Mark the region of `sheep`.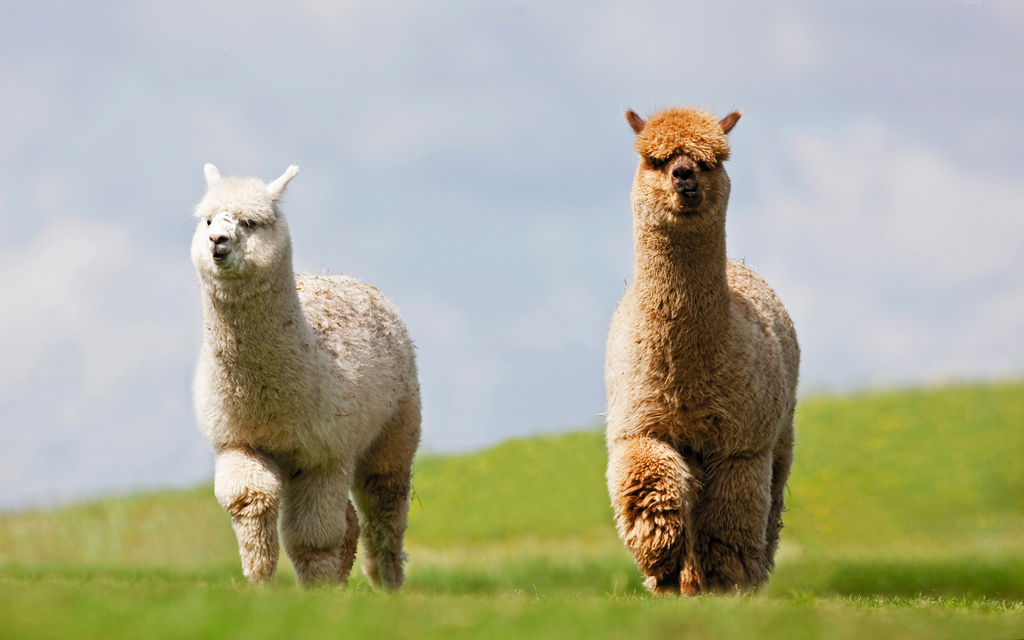
Region: Rect(178, 199, 433, 606).
